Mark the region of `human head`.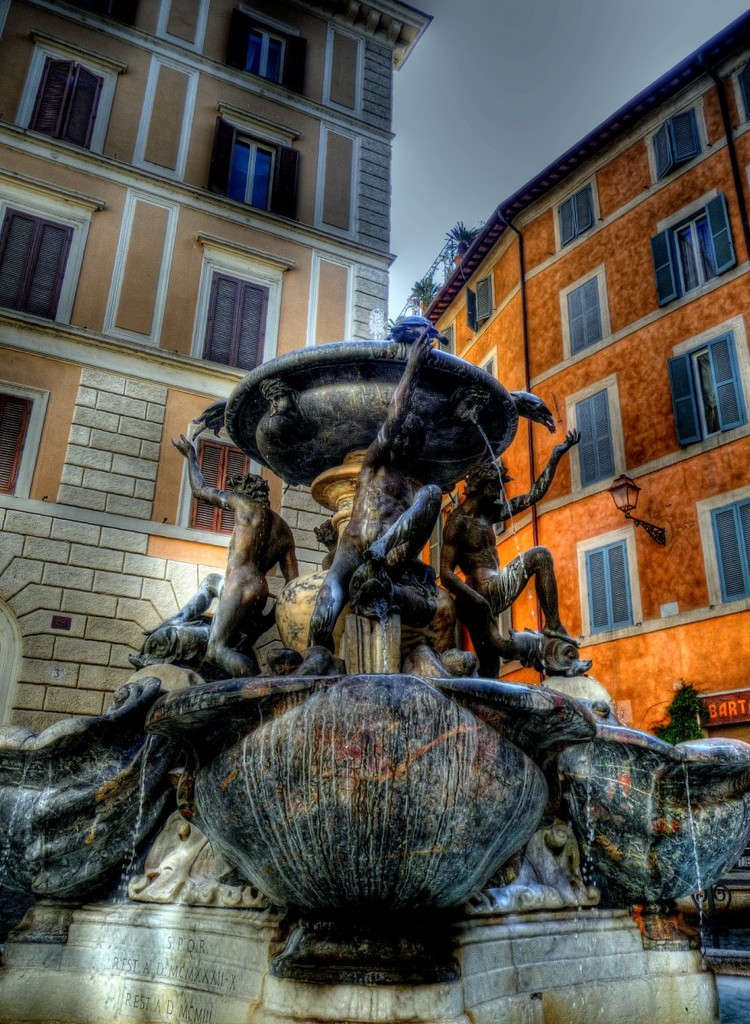
Region: rect(268, 385, 302, 416).
